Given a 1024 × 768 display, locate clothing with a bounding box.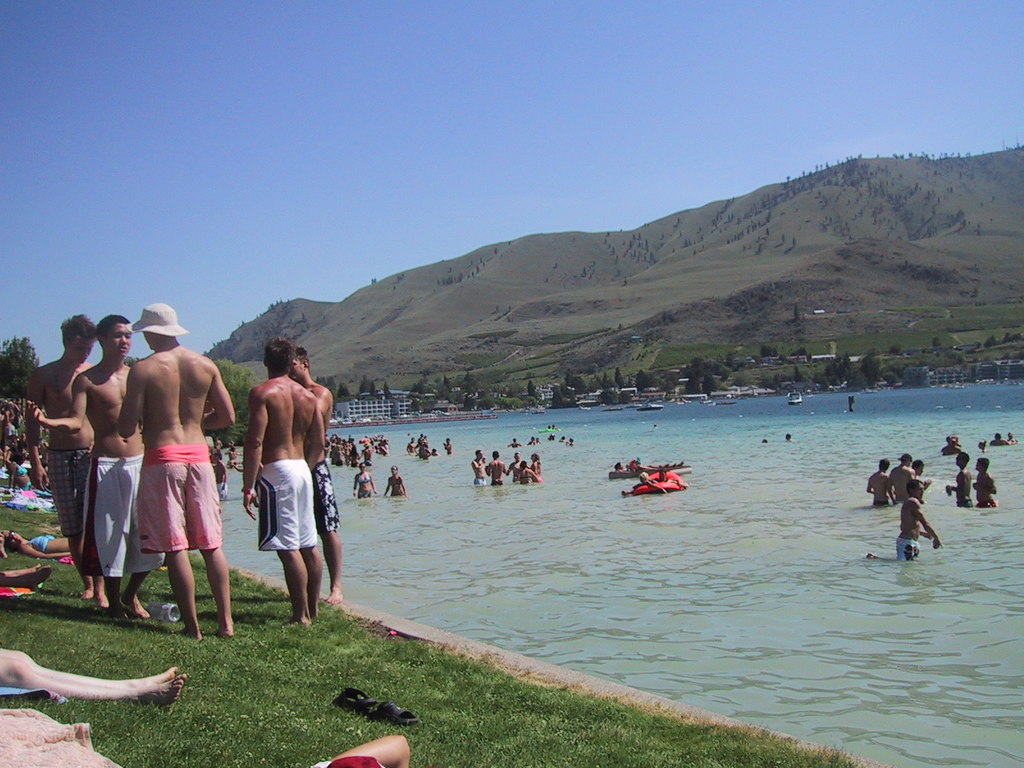
Located: 897, 537, 922, 561.
